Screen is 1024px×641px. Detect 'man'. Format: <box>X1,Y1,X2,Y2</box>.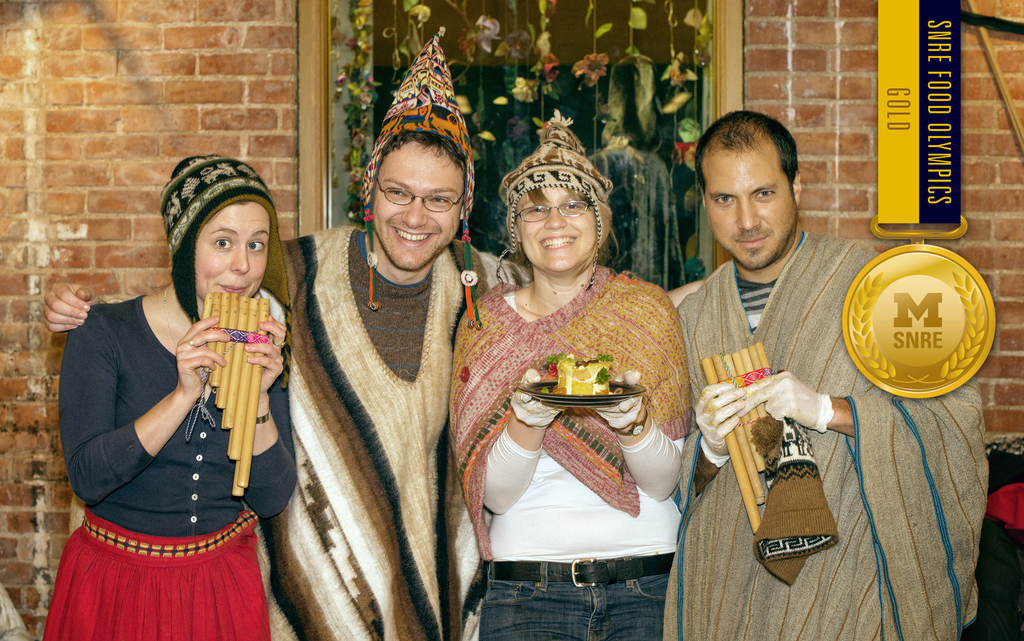
<box>675,110,989,640</box>.
